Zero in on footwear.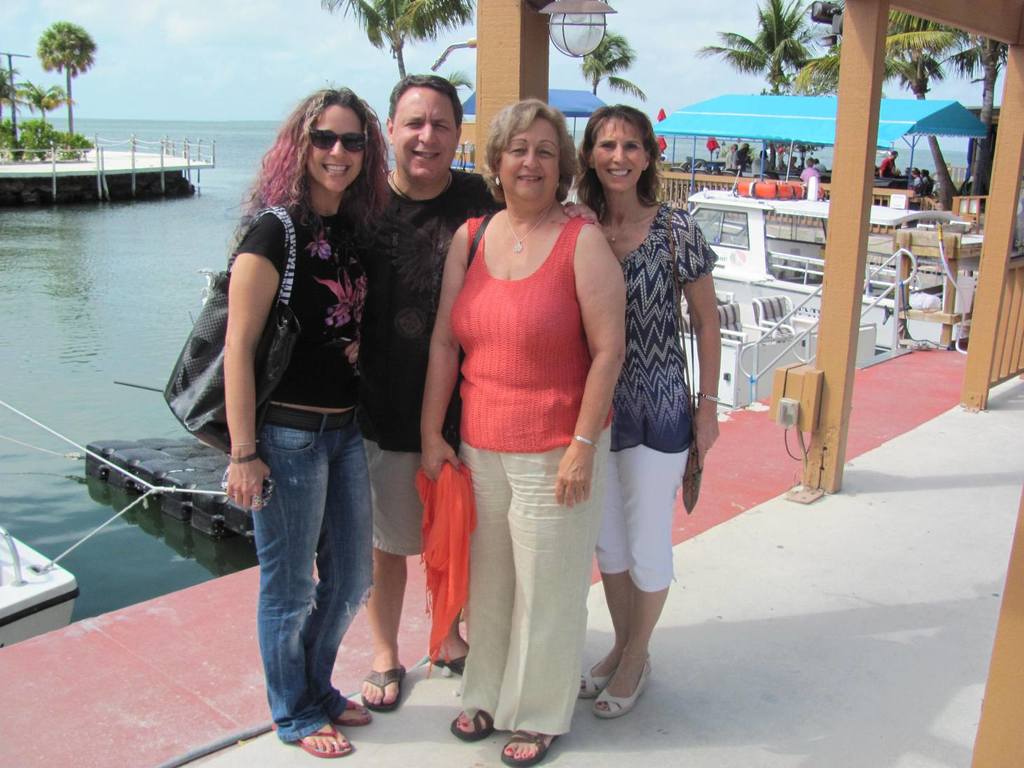
Zeroed in: 425 649 471 676.
